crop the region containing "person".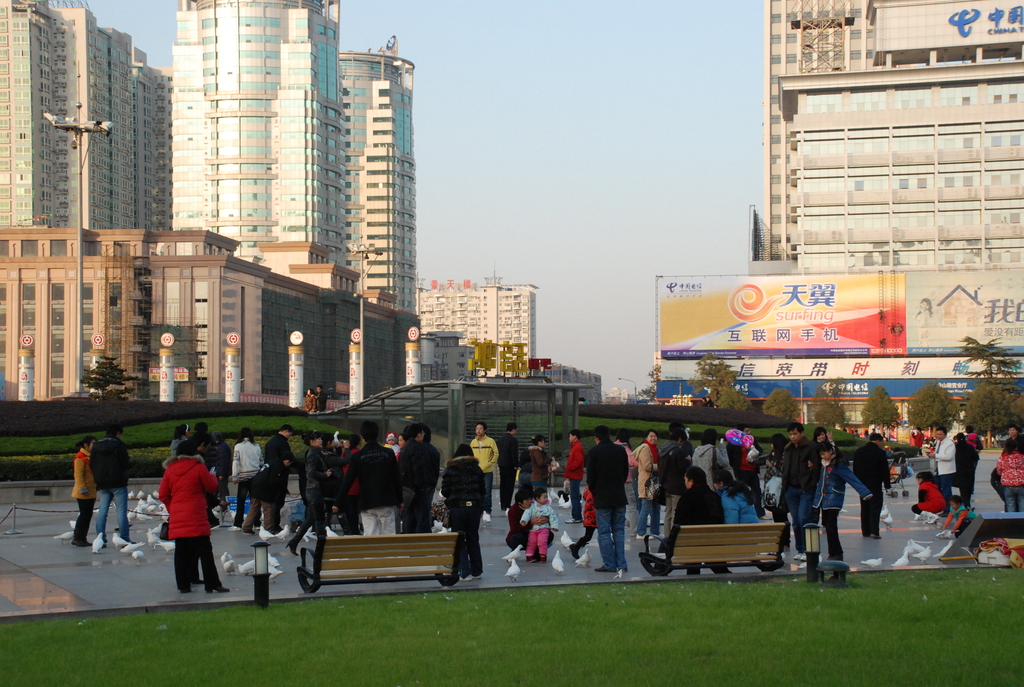
Crop region: [512,451,538,493].
